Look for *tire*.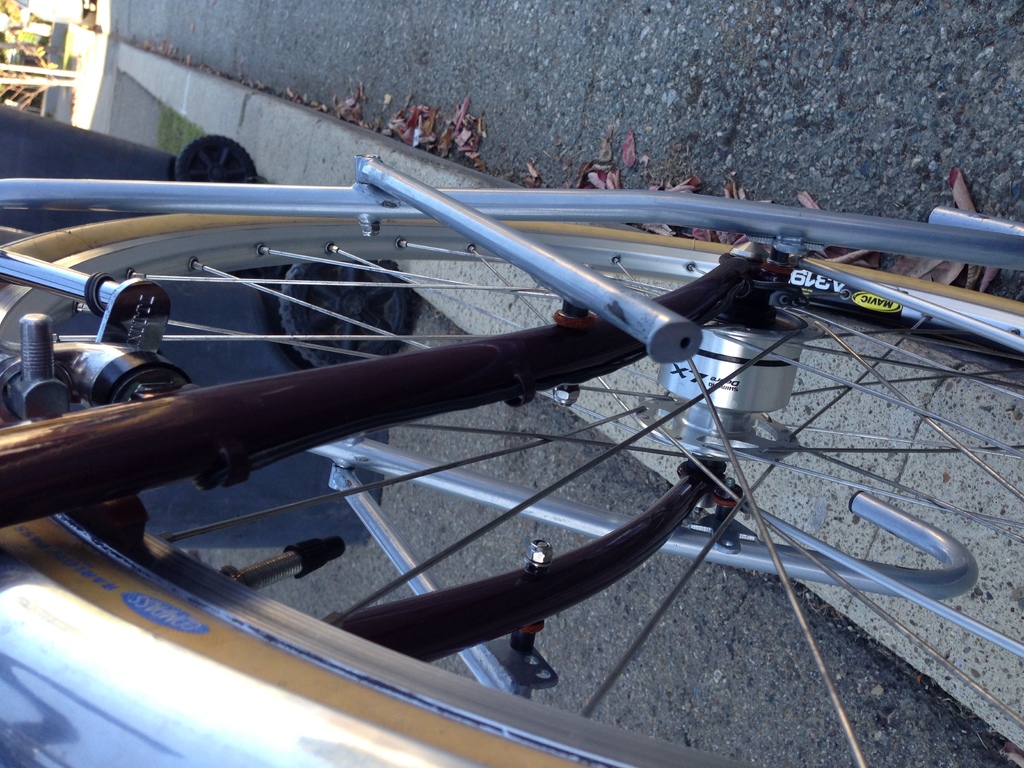
Found: bbox=[0, 216, 1023, 767].
